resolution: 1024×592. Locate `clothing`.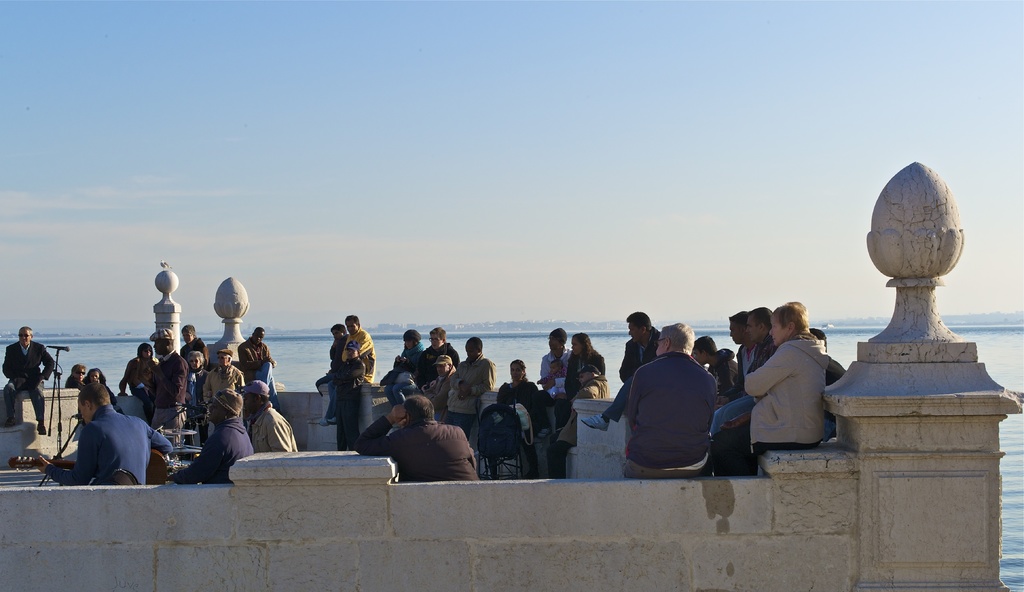
Rect(65, 378, 83, 388).
